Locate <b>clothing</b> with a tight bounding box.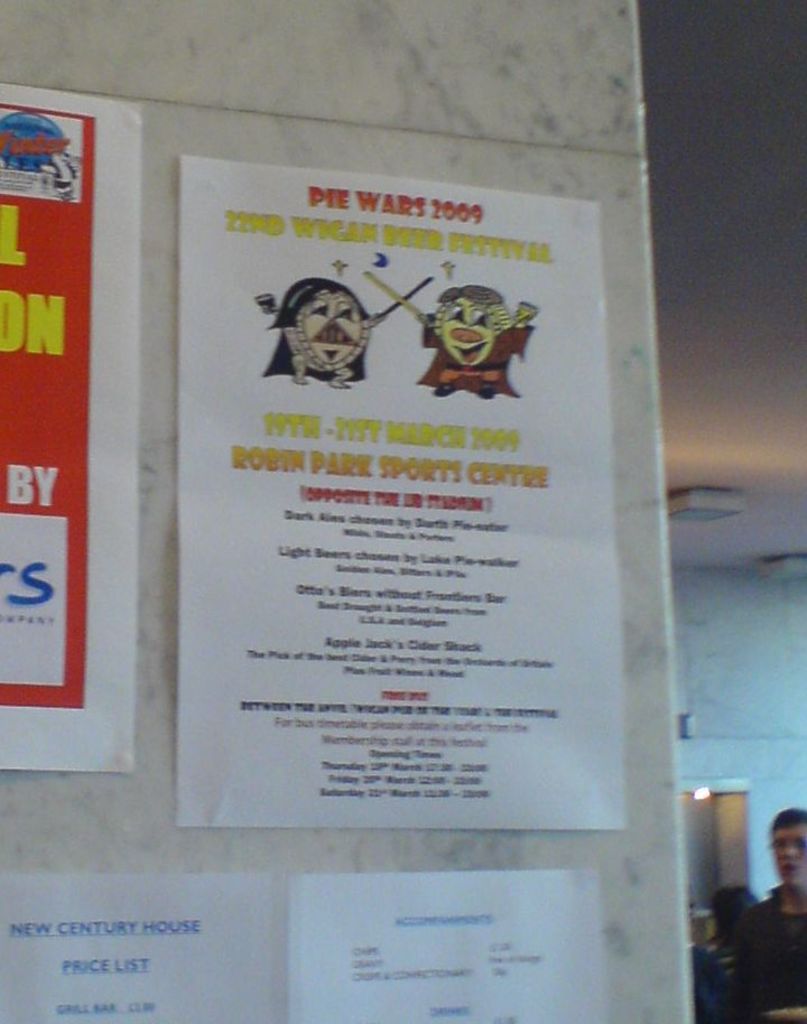
[717, 873, 799, 1023].
